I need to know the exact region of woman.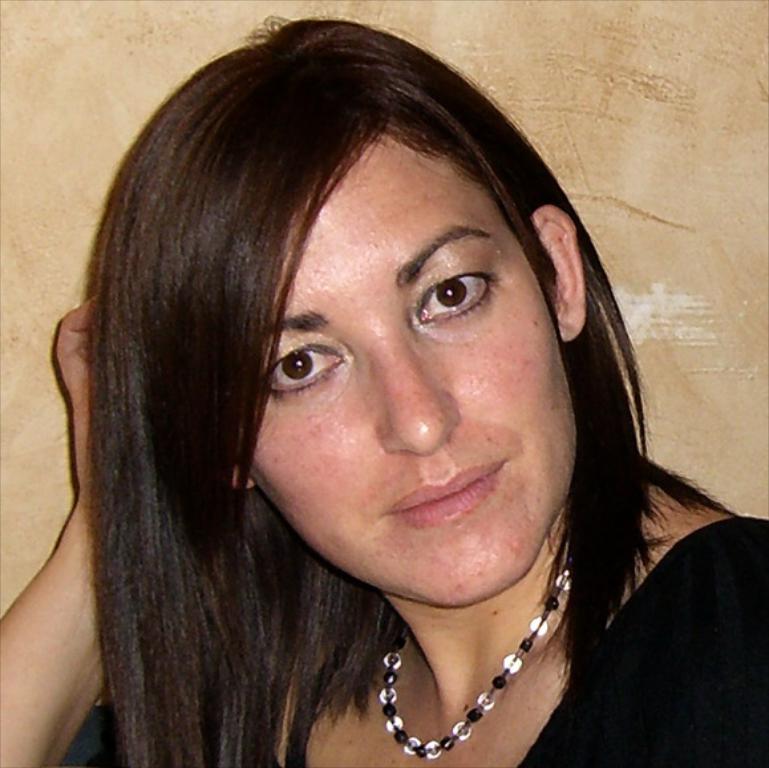
Region: (0, 9, 768, 767).
